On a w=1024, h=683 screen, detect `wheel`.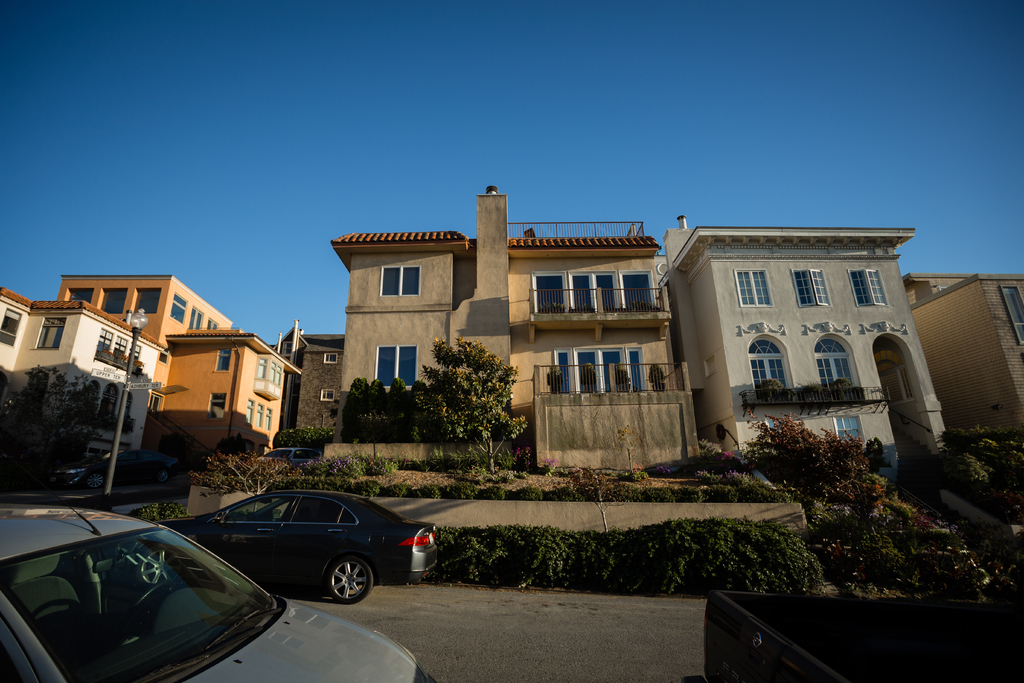
(324, 555, 376, 606).
